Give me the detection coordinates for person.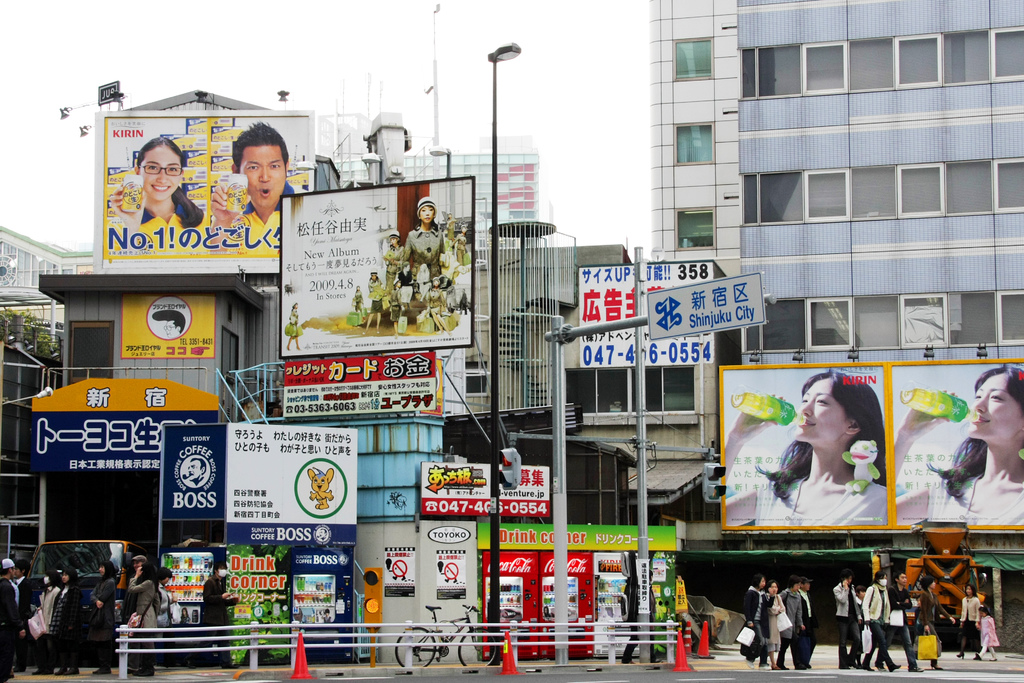
x1=835 y1=571 x2=865 y2=667.
